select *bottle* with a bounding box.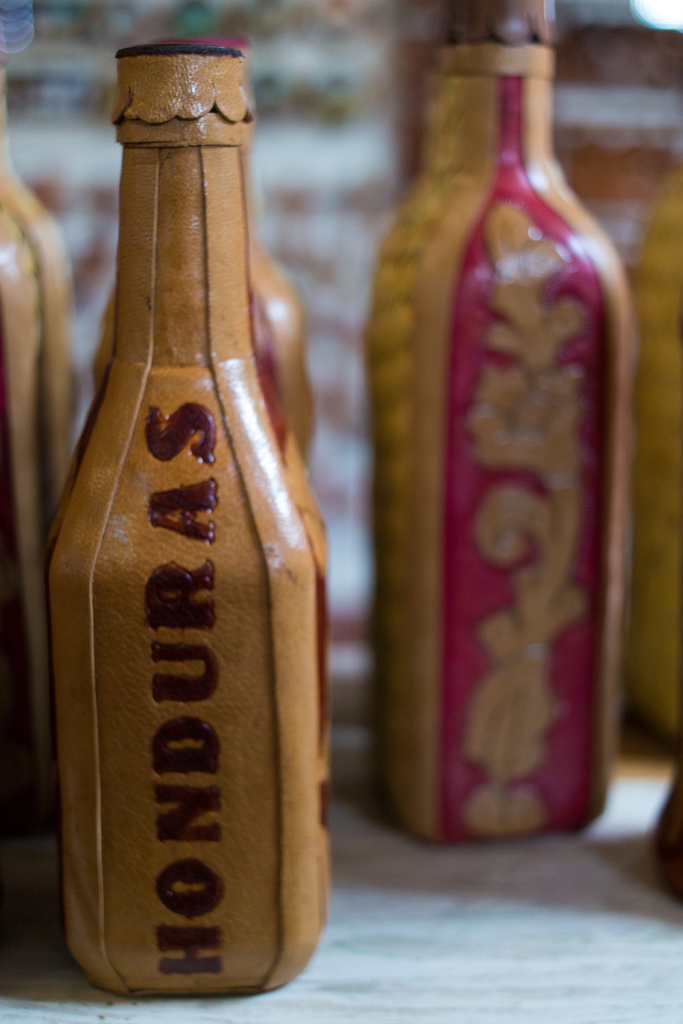
region(0, 88, 78, 837).
